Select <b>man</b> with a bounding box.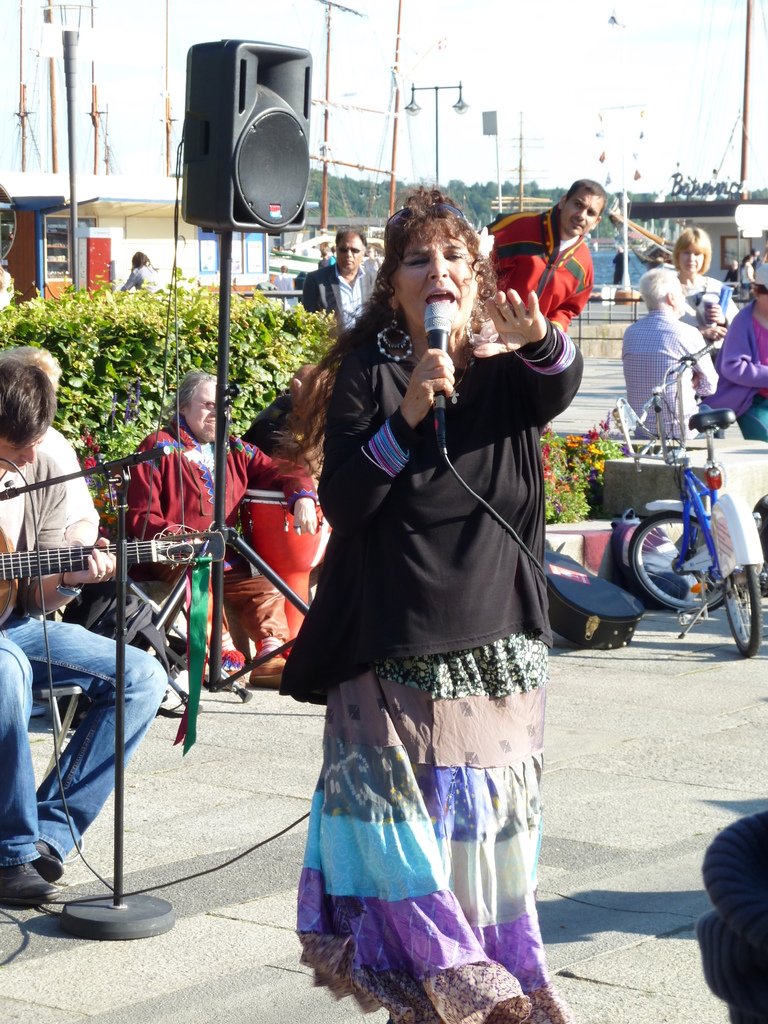
{"left": 621, "top": 263, "right": 723, "bottom": 442}.
